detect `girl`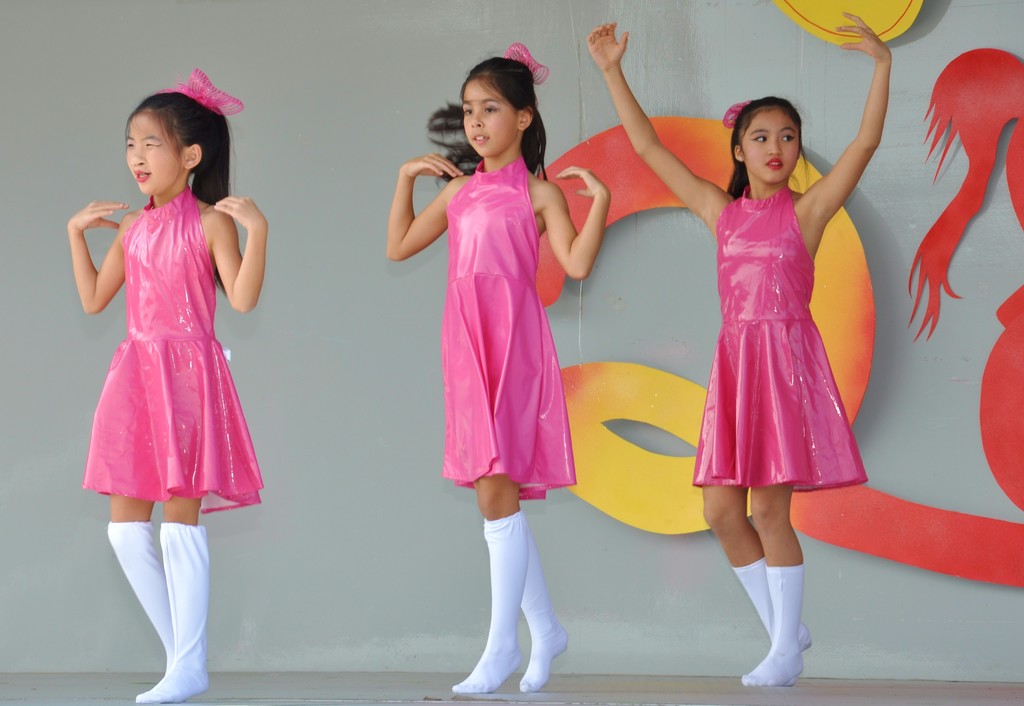
(68, 67, 264, 705)
